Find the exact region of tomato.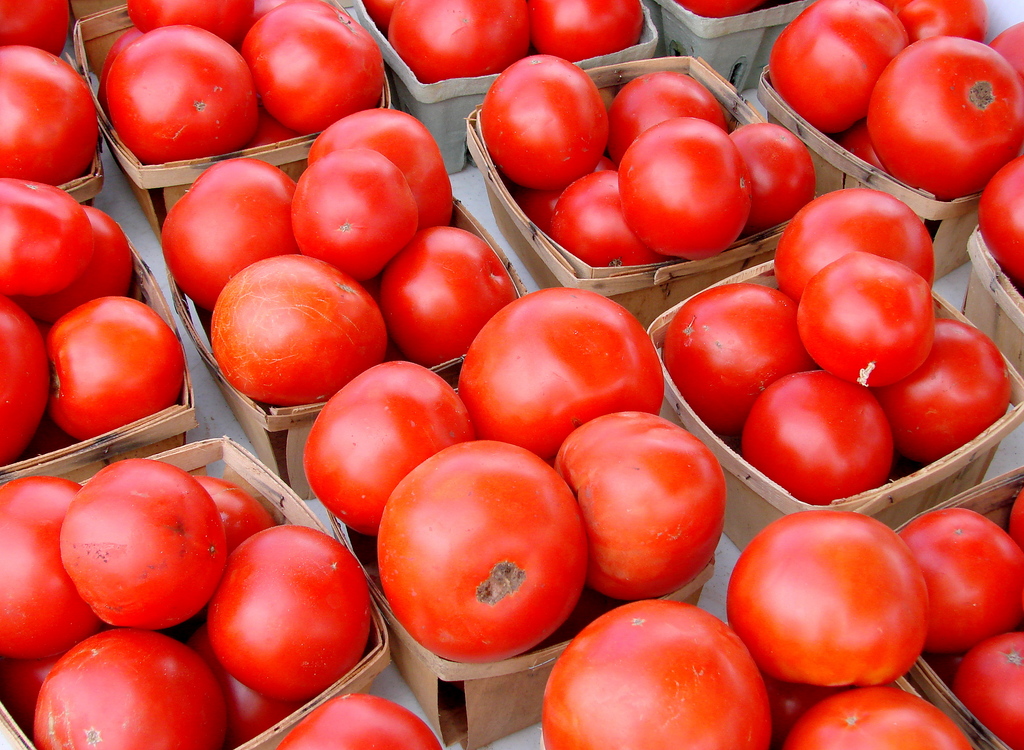
Exact region: (left=239, top=0, right=387, bottom=125).
